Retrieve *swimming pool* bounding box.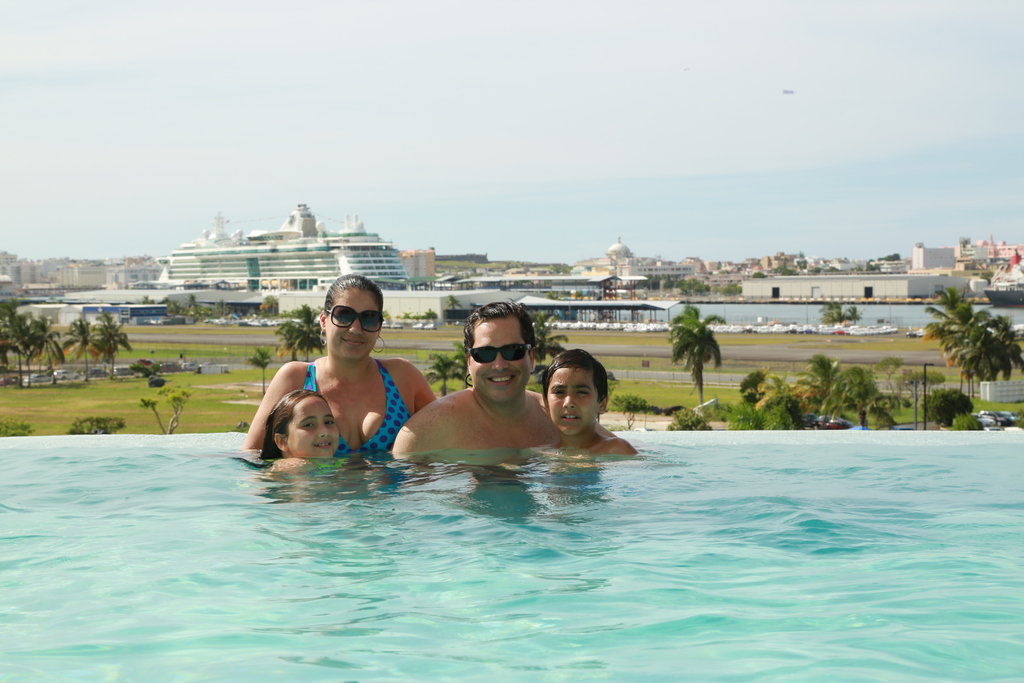
Bounding box: bbox=[0, 425, 1023, 682].
